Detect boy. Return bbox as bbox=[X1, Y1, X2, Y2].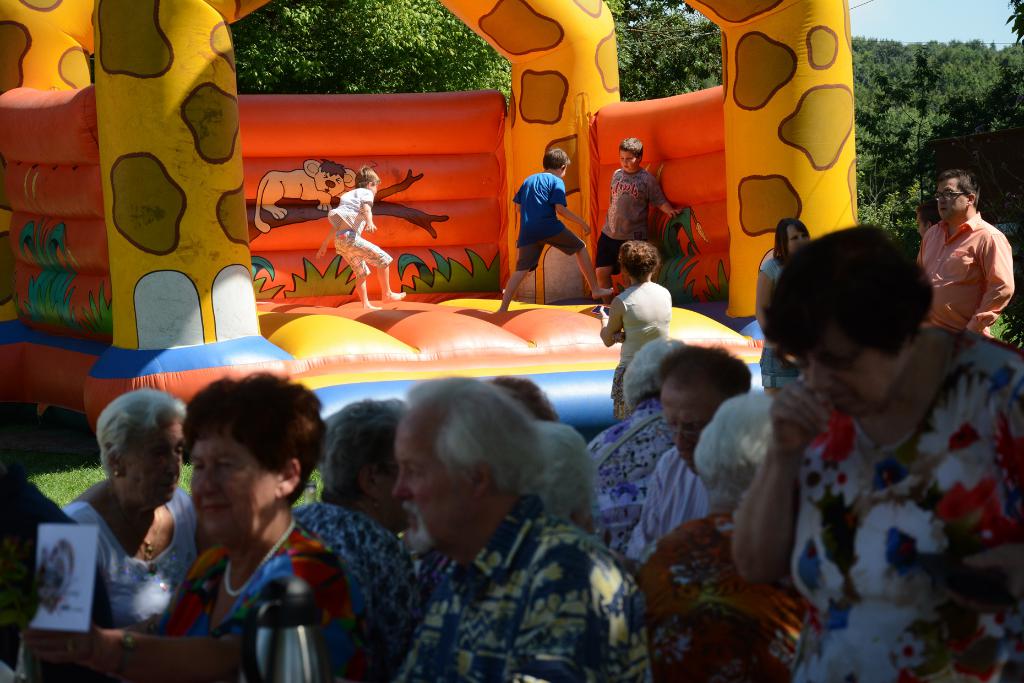
bbox=[496, 148, 612, 315].
